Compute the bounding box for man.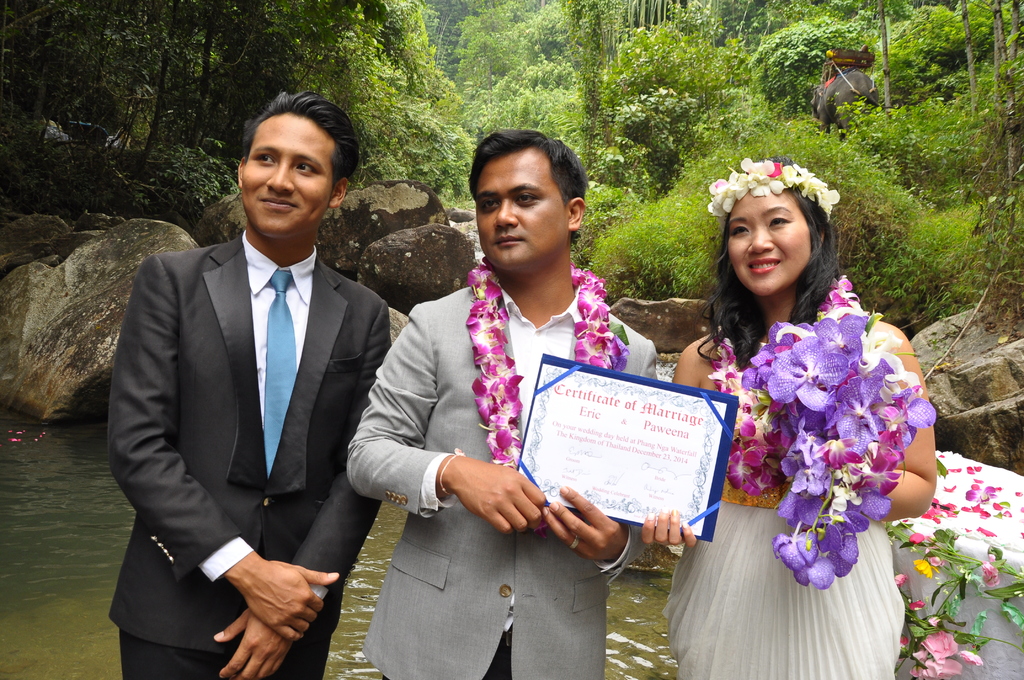
BBox(105, 92, 394, 666).
